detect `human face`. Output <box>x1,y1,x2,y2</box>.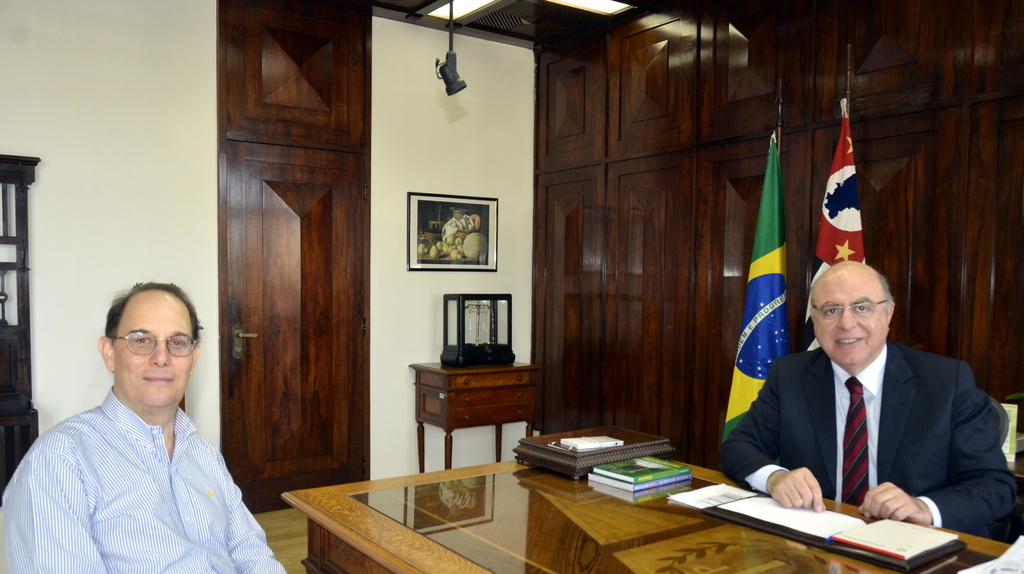
<box>817,268,885,366</box>.
